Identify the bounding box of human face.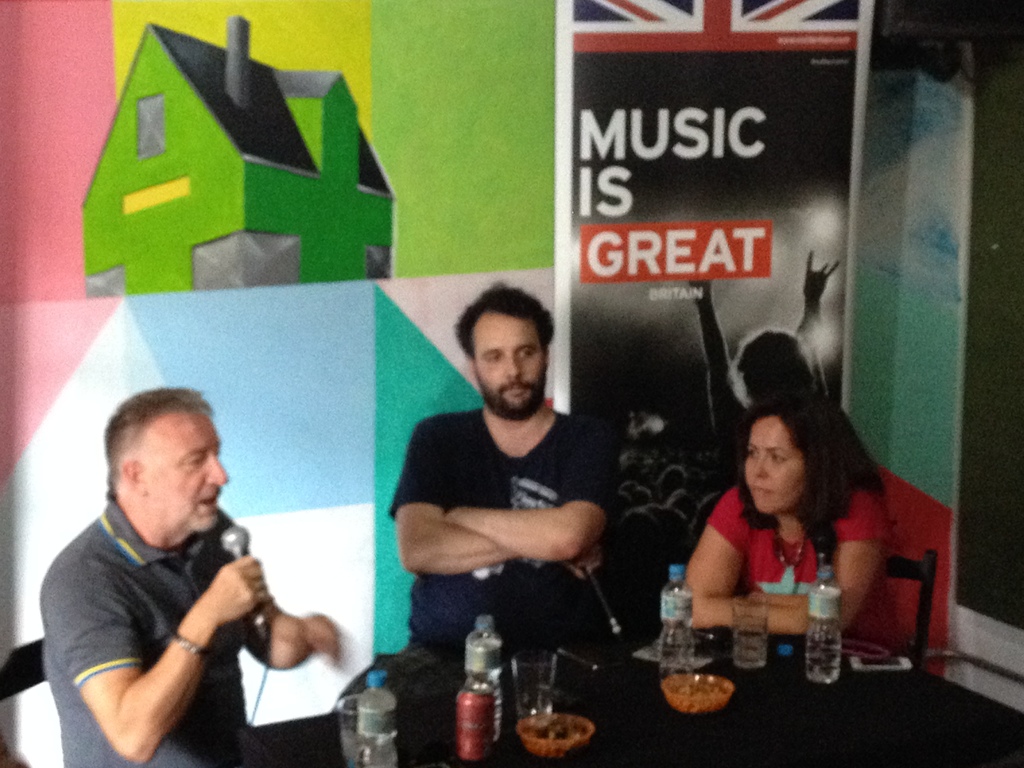
[x1=152, y1=415, x2=232, y2=531].
